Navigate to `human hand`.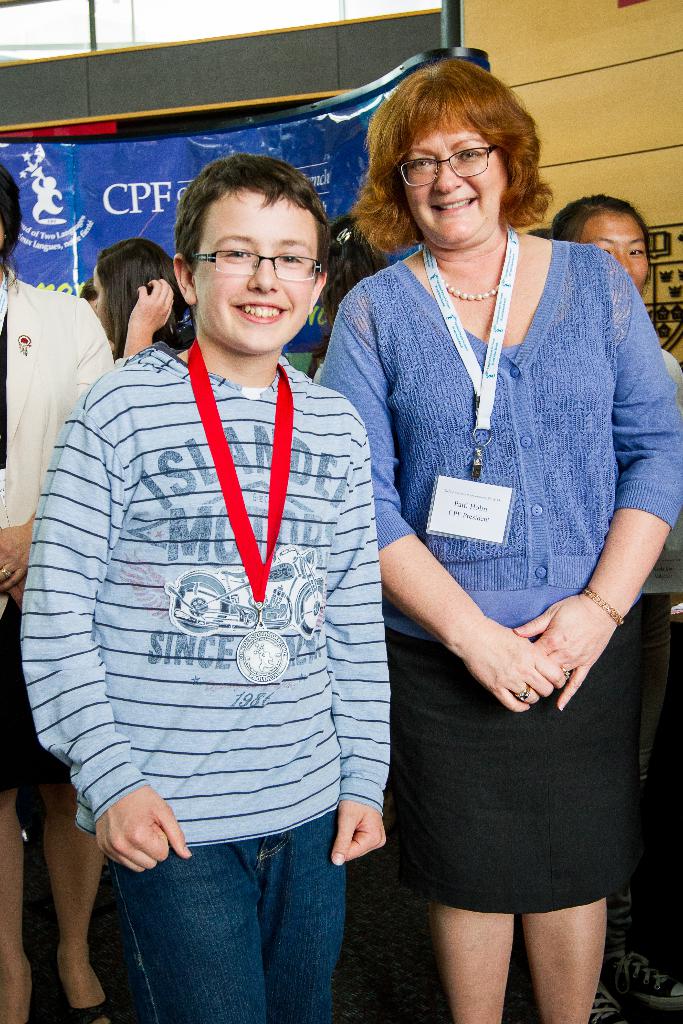
Navigation target: [x1=125, y1=278, x2=176, y2=337].
